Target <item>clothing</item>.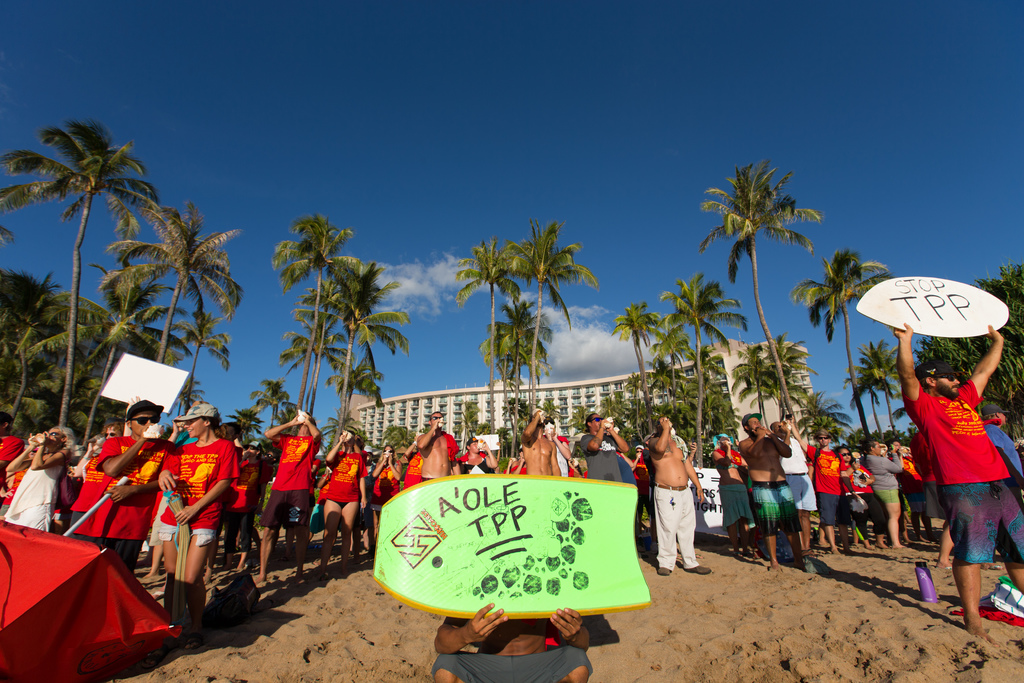
Target region: [left=318, top=448, right=371, bottom=504].
